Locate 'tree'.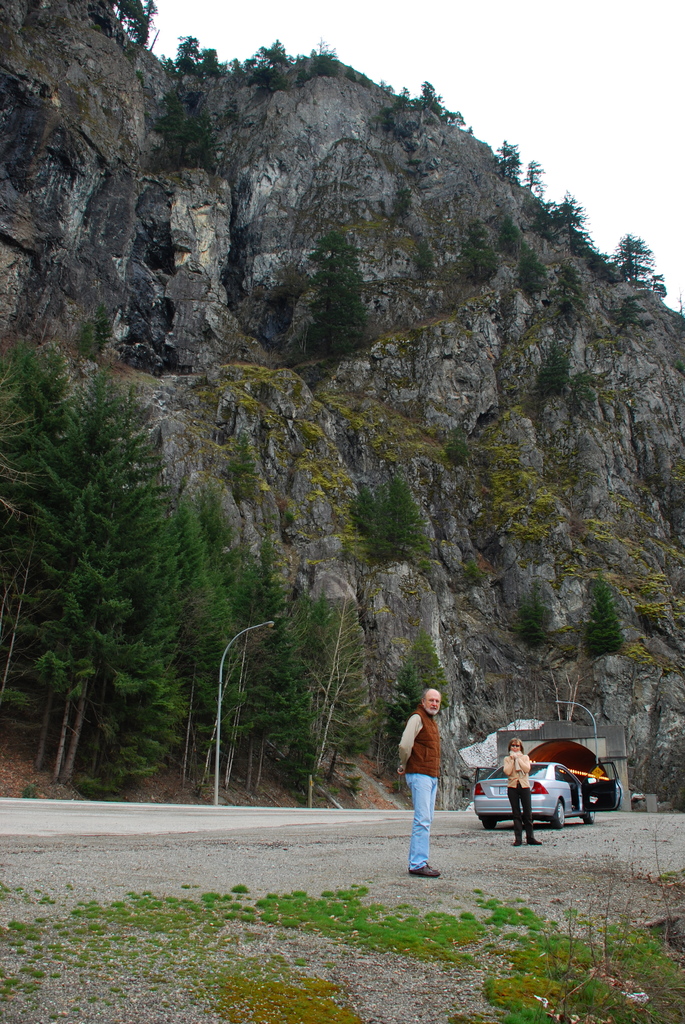
Bounding box: [left=513, top=560, right=555, bottom=657].
